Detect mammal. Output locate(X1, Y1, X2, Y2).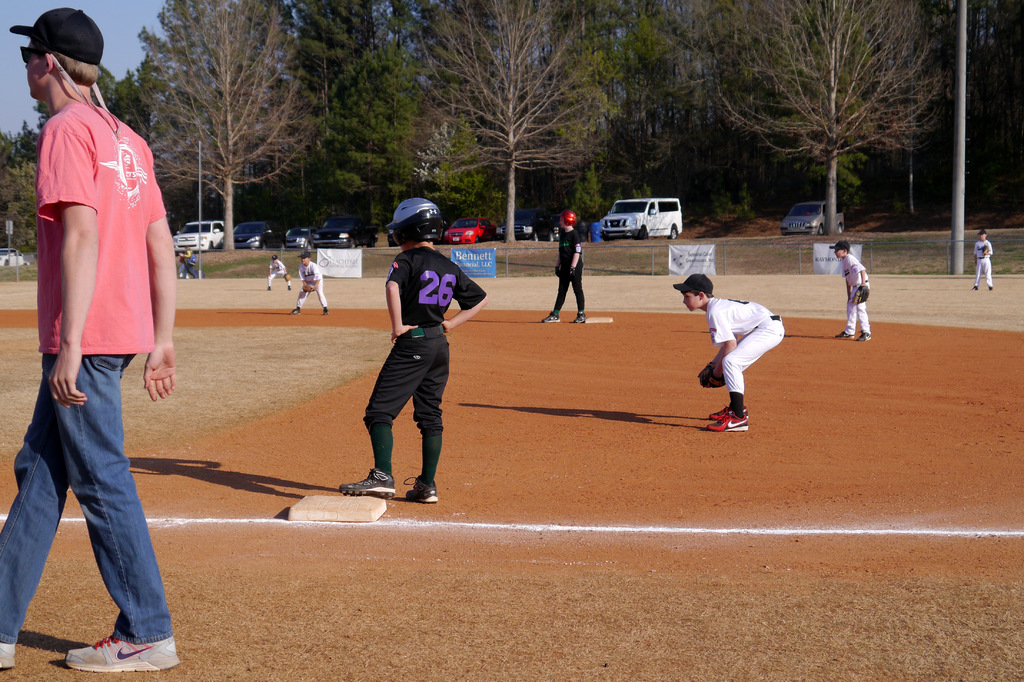
locate(0, 12, 185, 671).
